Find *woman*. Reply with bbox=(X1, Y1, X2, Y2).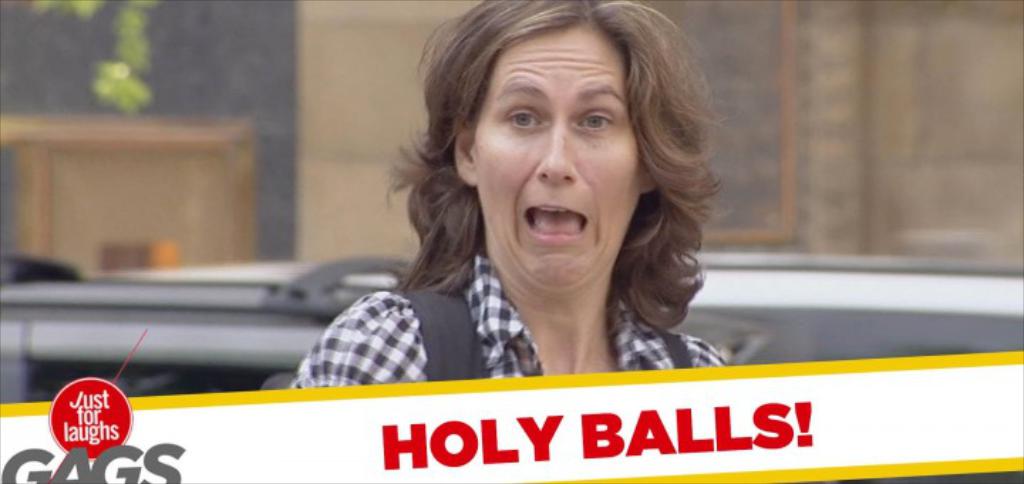
bbox=(273, 27, 785, 410).
